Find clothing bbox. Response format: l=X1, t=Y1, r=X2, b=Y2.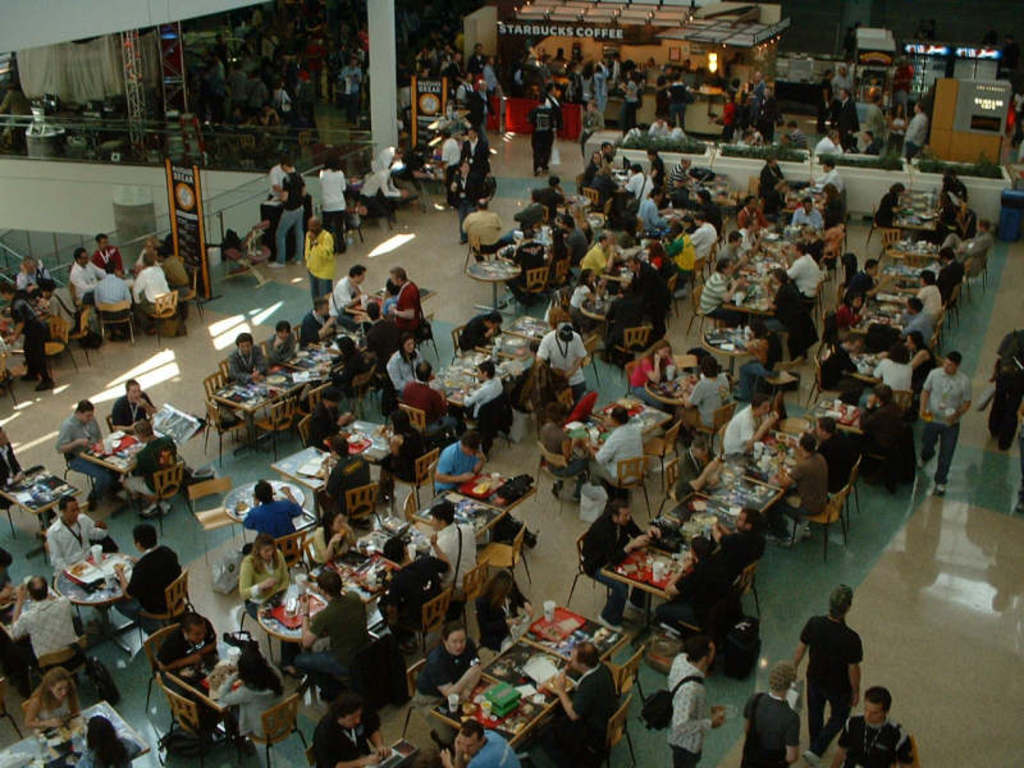
l=40, t=686, r=73, b=723.
